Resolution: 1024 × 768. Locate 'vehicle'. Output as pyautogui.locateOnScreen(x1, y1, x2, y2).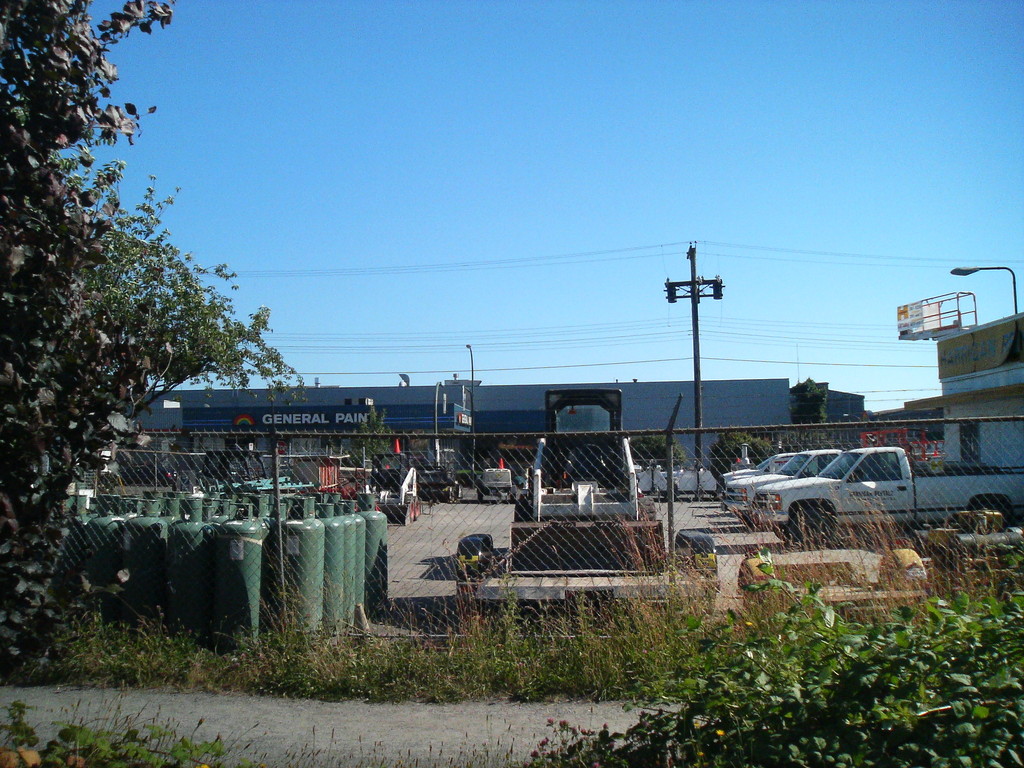
pyautogui.locateOnScreen(475, 467, 515, 504).
